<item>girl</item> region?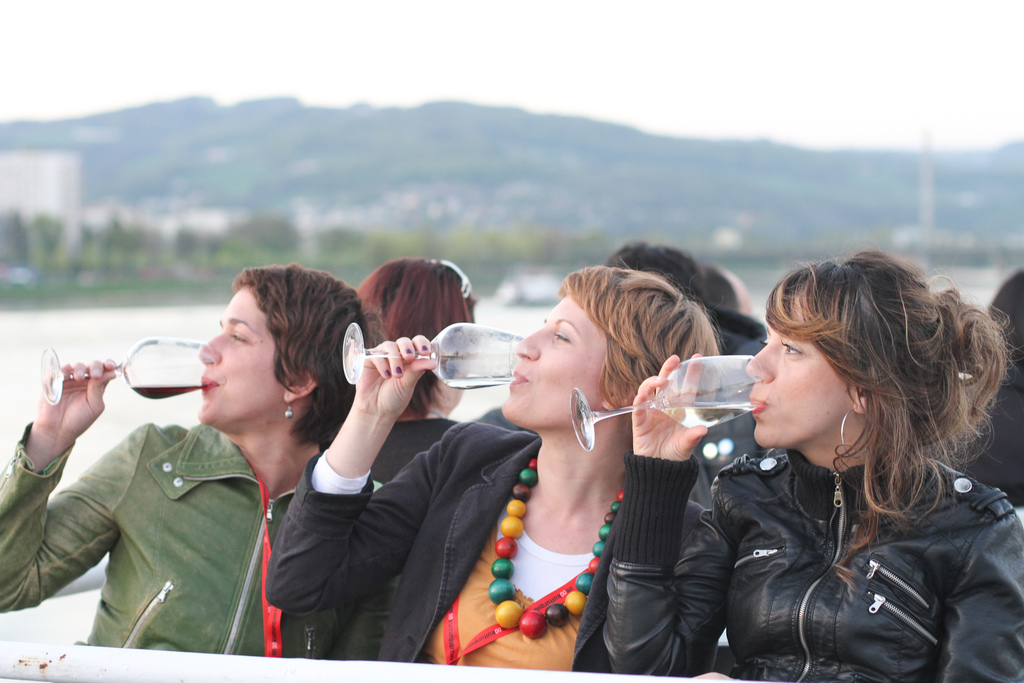
select_region(266, 265, 726, 682)
